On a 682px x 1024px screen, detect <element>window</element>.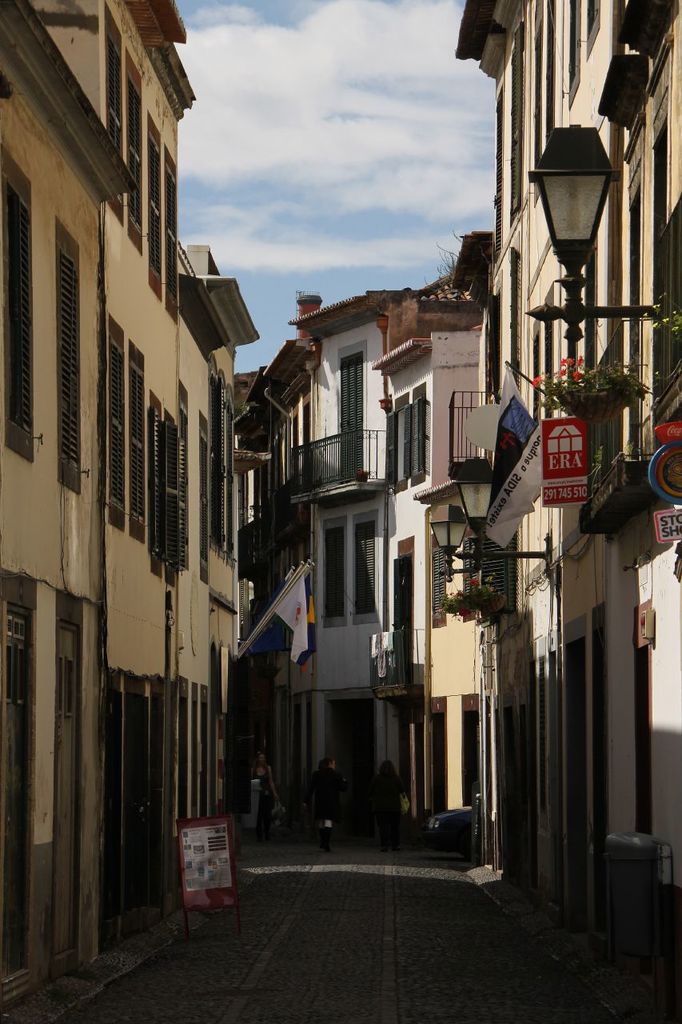
(166,145,180,325).
